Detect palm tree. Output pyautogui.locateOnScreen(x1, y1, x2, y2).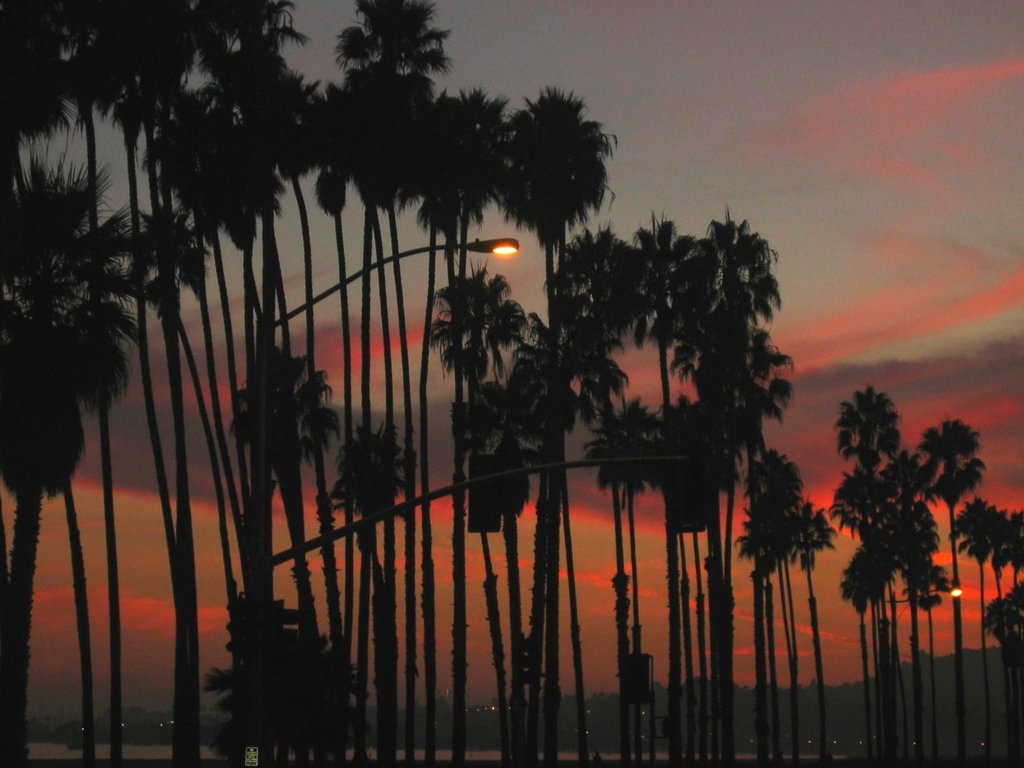
pyautogui.locateOnScreen(811, 473, 931, 765).
